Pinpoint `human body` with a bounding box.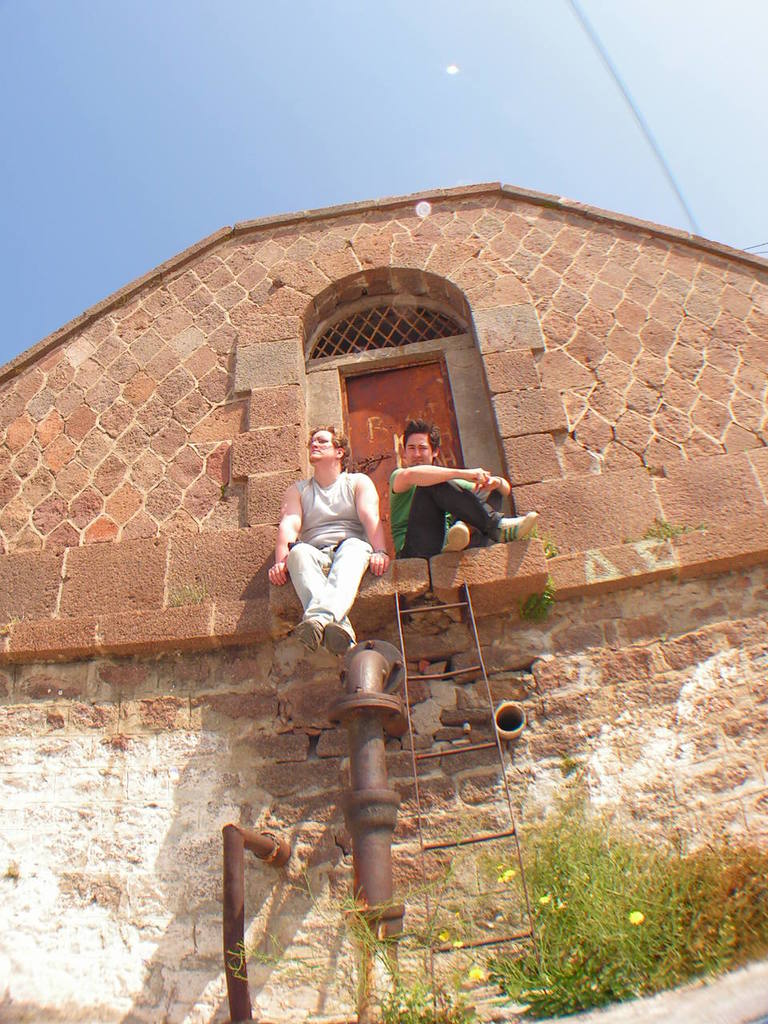
(276,408,386,666).
